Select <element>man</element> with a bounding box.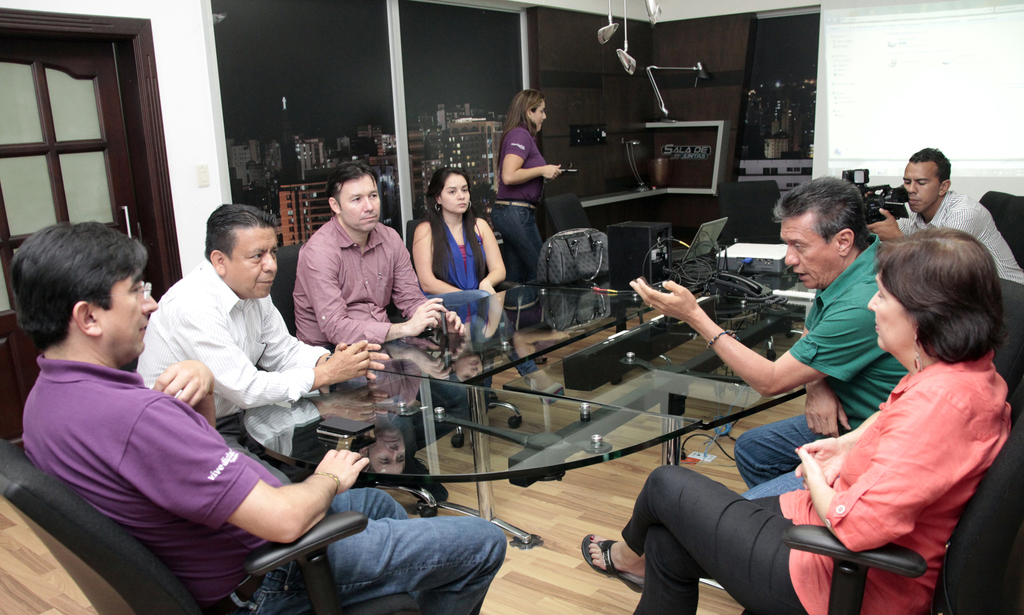
(x1=12, y1=222, x2=505, y2=614).
